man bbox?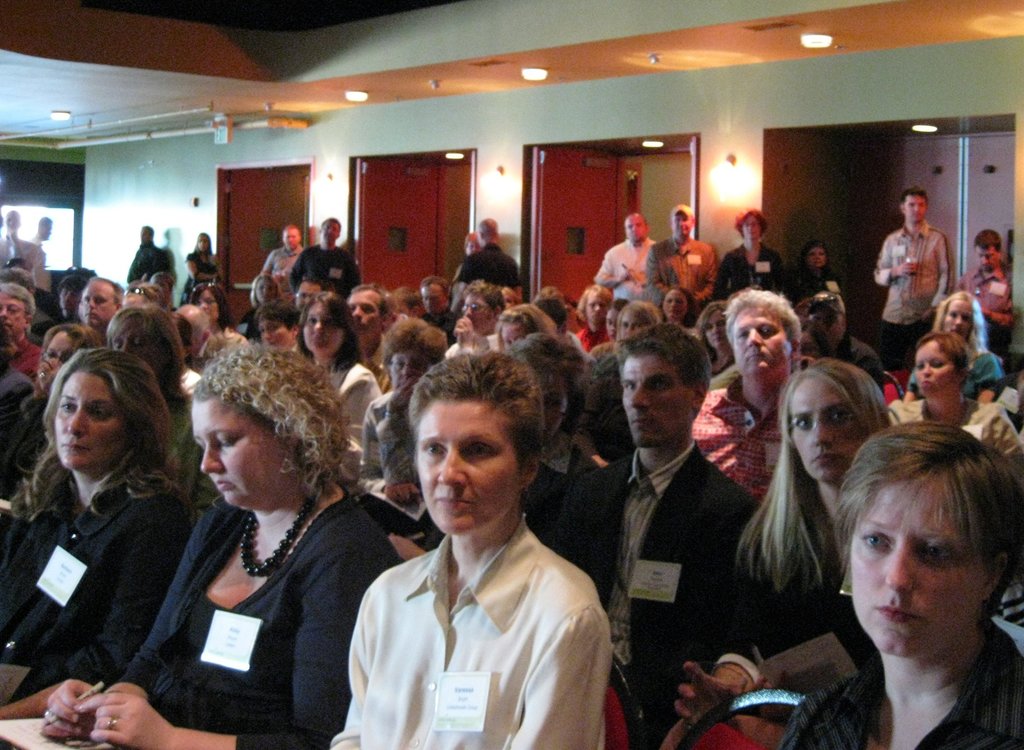
73/275/124/339
